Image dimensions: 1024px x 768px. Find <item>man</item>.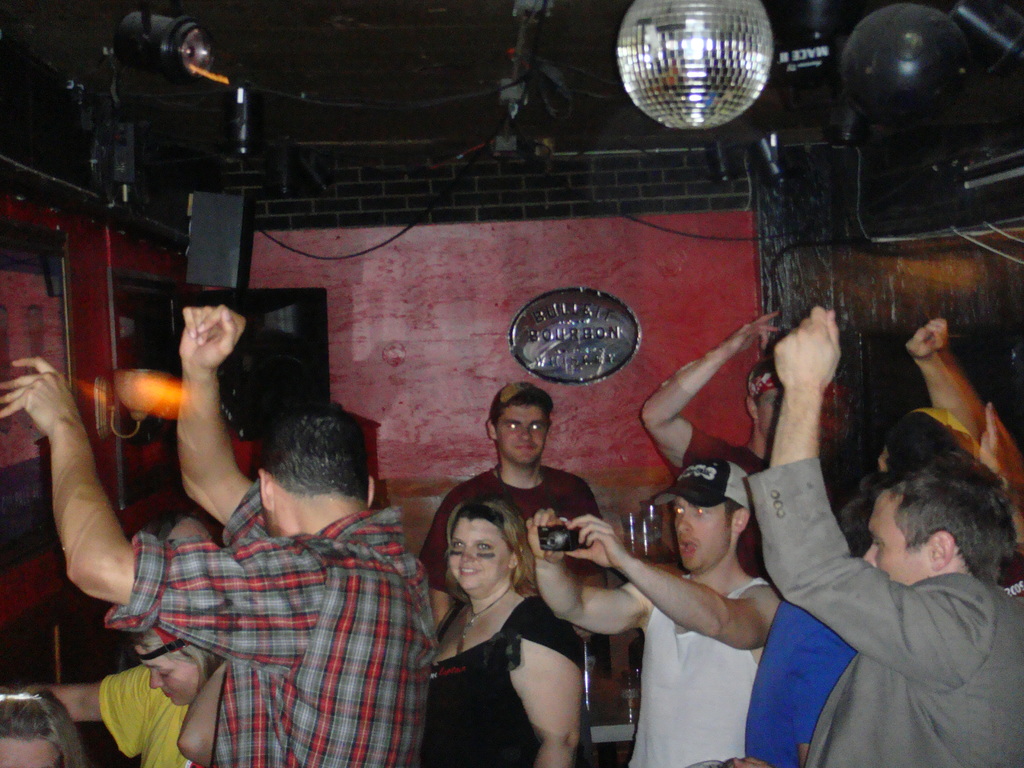
[left=426, top=371, right=607, bottom=572].
